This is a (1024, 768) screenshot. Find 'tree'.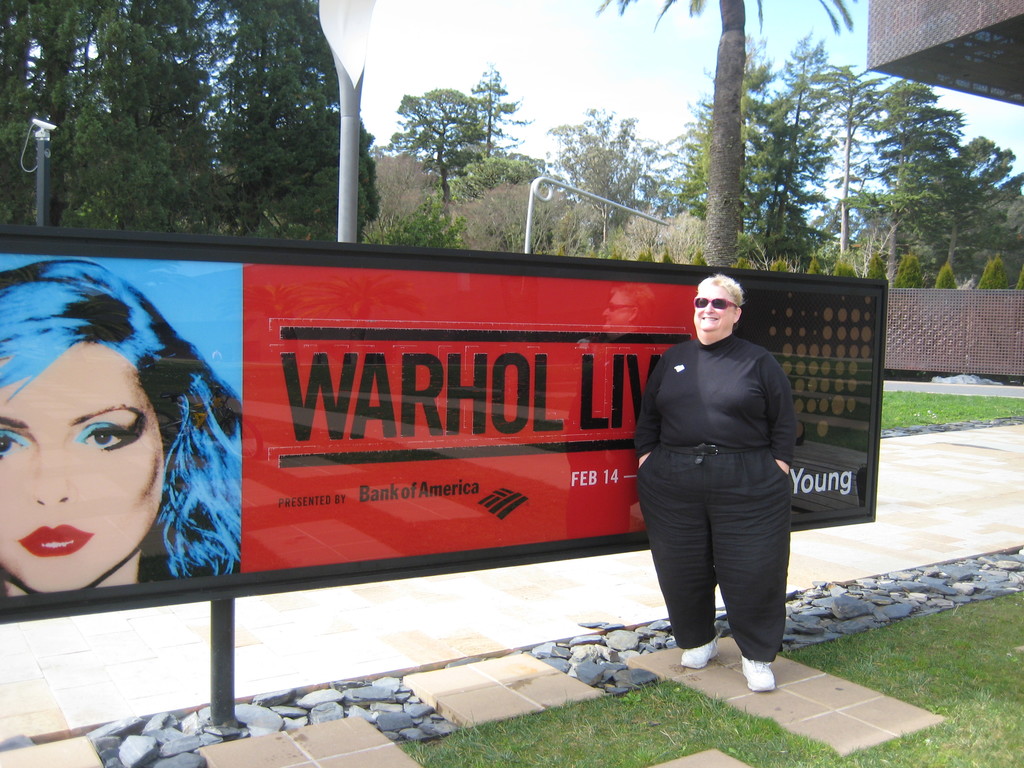
Bounding box: 0:0:383:249.
